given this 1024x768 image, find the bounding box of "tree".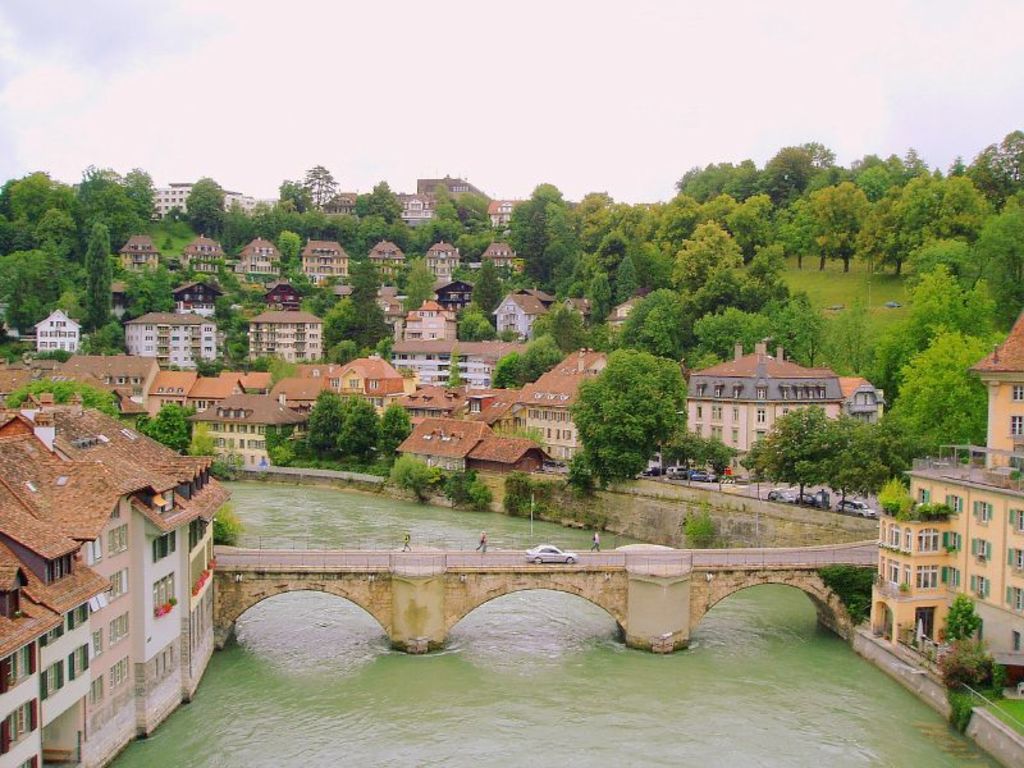
(left=922, top=175, right=1014, bottom=260).
